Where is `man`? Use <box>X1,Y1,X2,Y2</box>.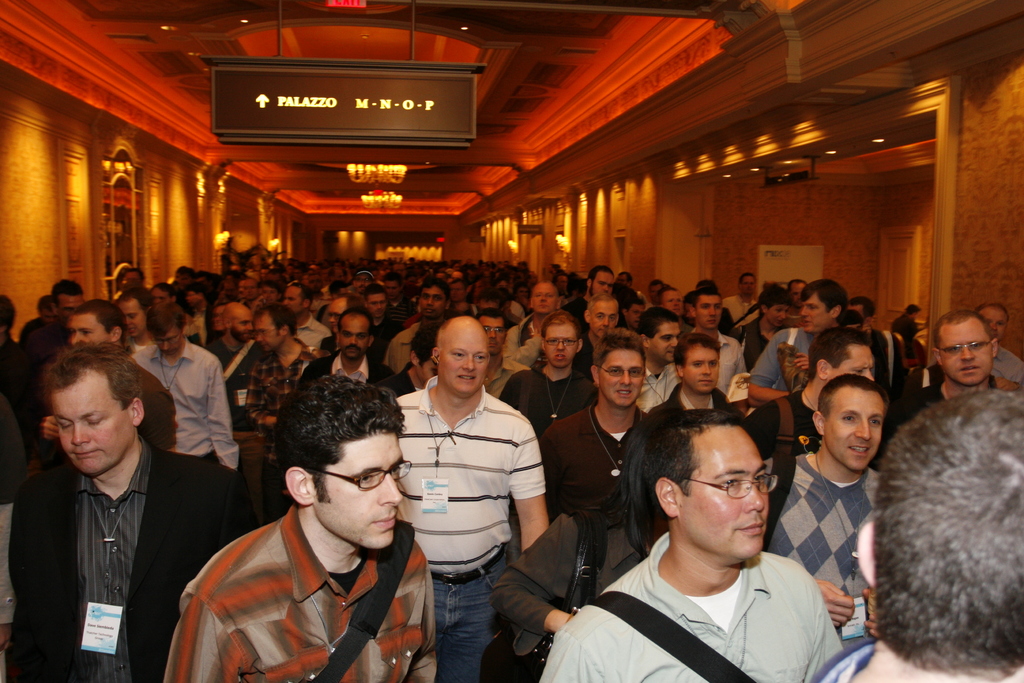
<box>235,304,321,425</box>.
